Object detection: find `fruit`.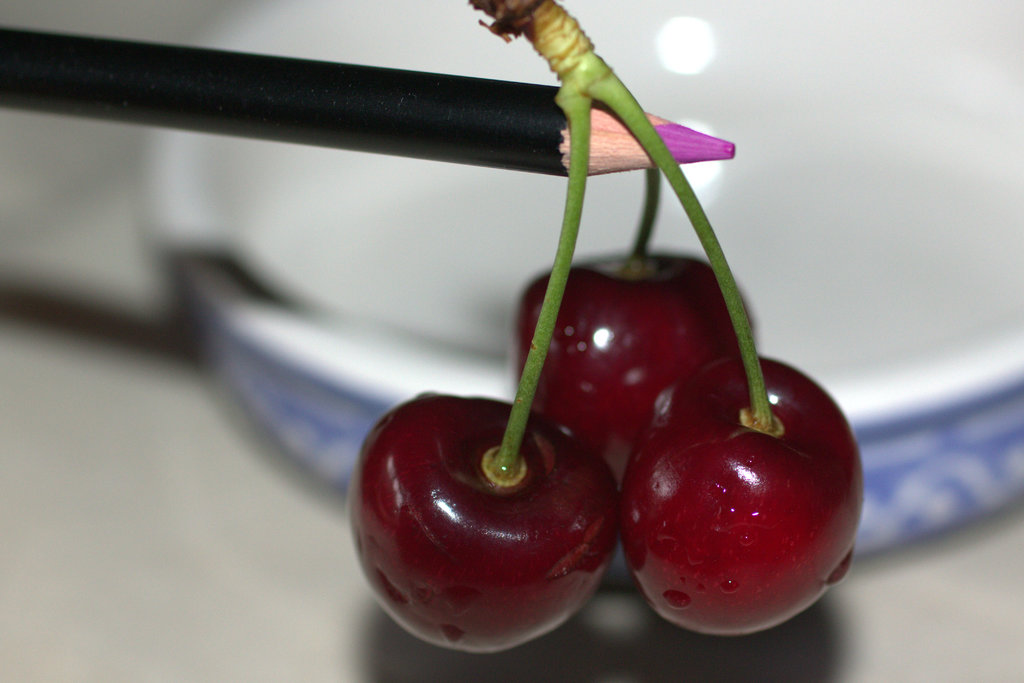
bbox=[346, 392, 621, 651].
